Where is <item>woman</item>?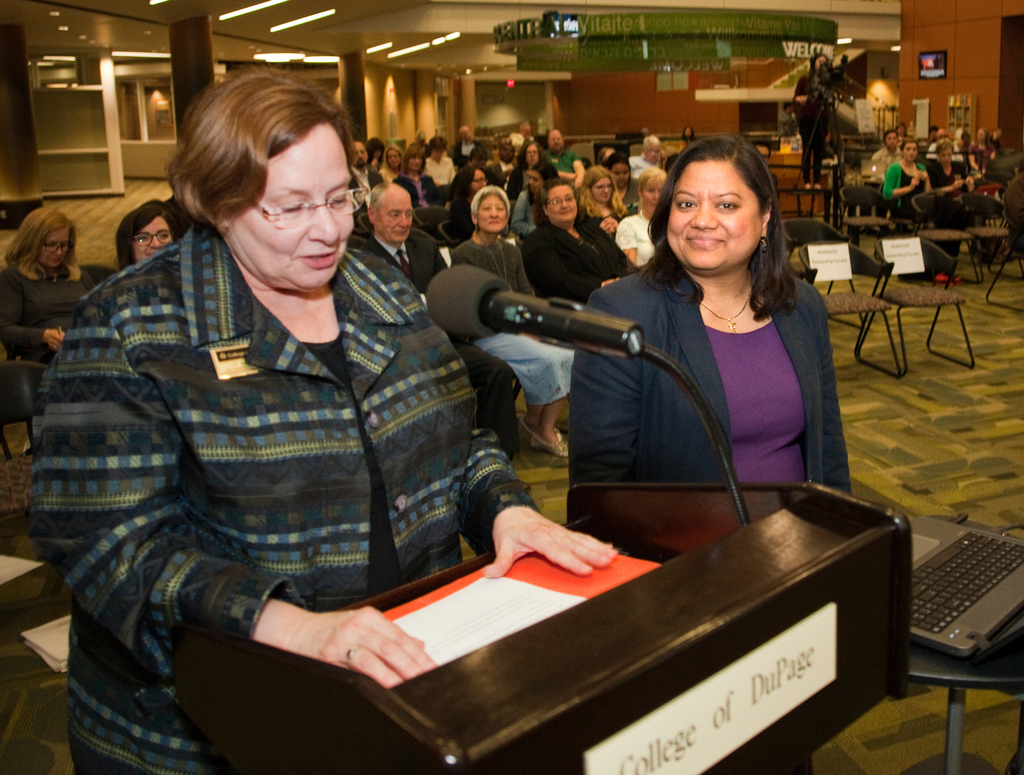
617:170:675:266.
